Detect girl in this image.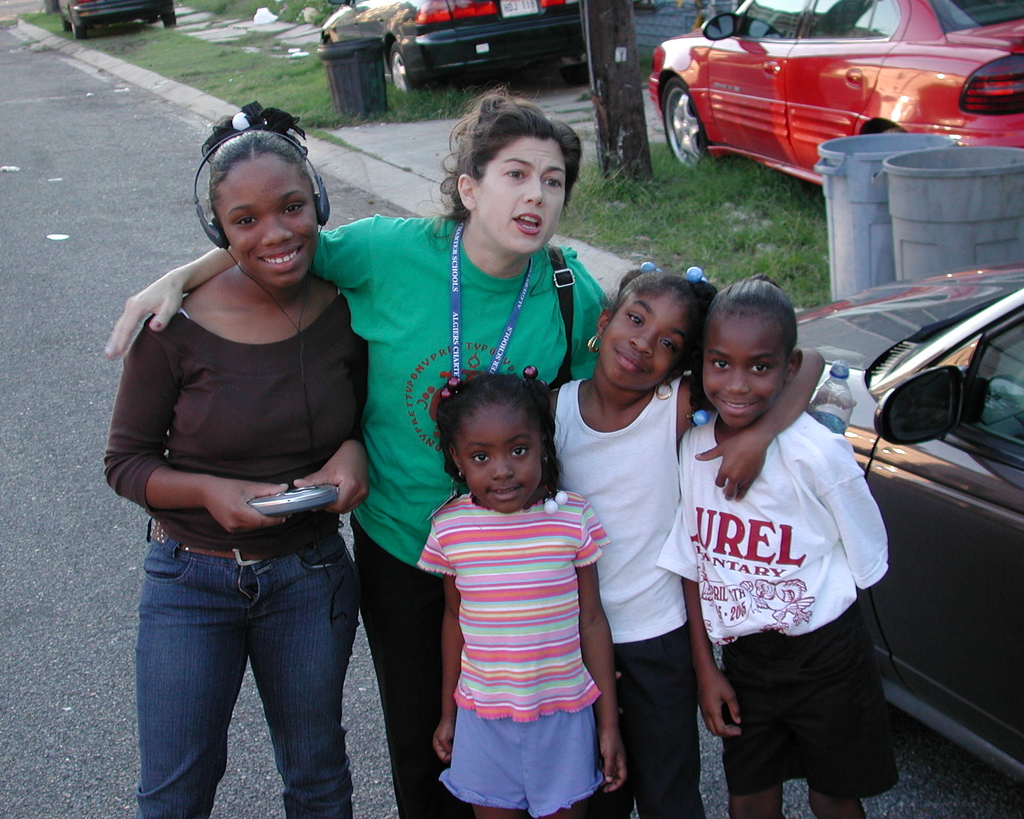
Detection: BBox(412, 365, 627, 818).
